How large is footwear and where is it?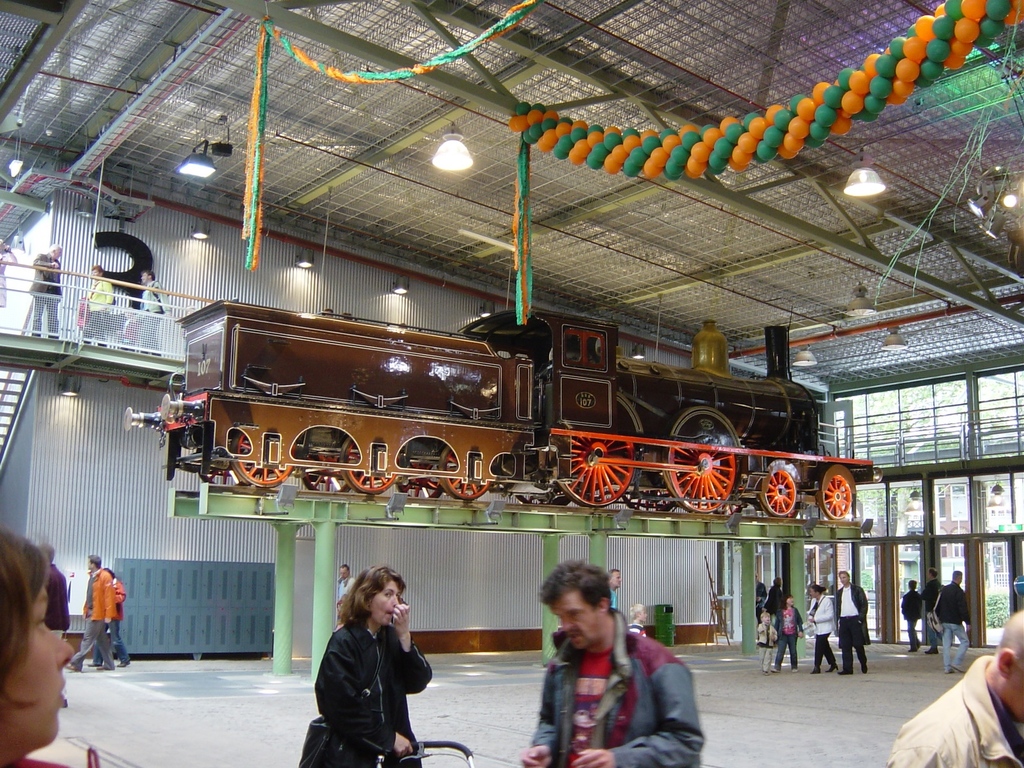
Bounding box: select_region(908, 647, 918, 653).
